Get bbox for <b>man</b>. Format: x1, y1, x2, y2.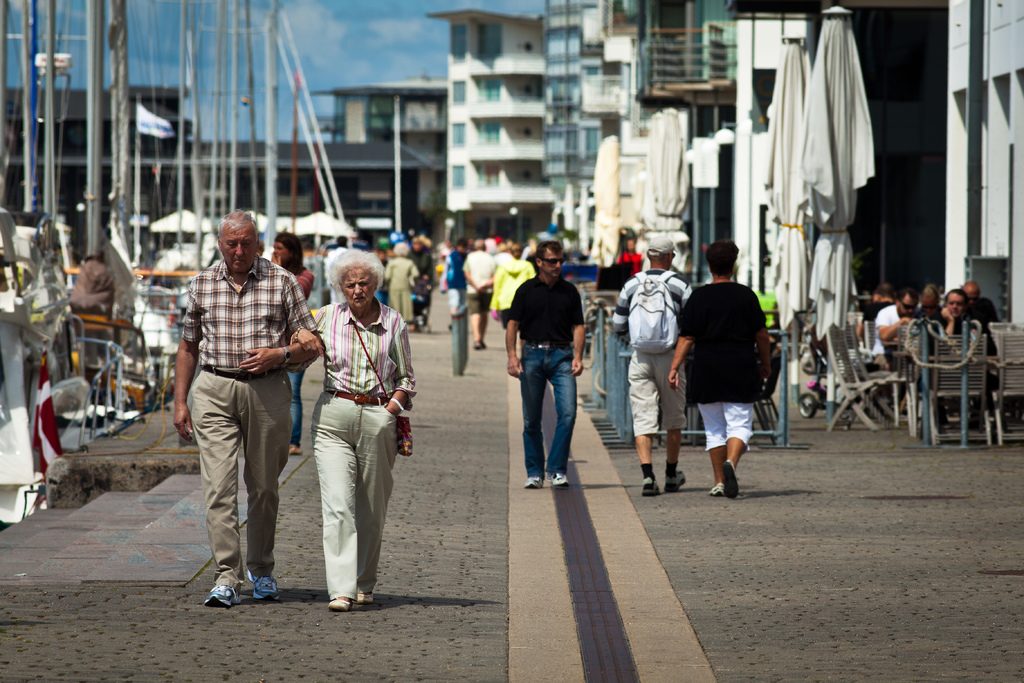
608, 220, 706, 526.
